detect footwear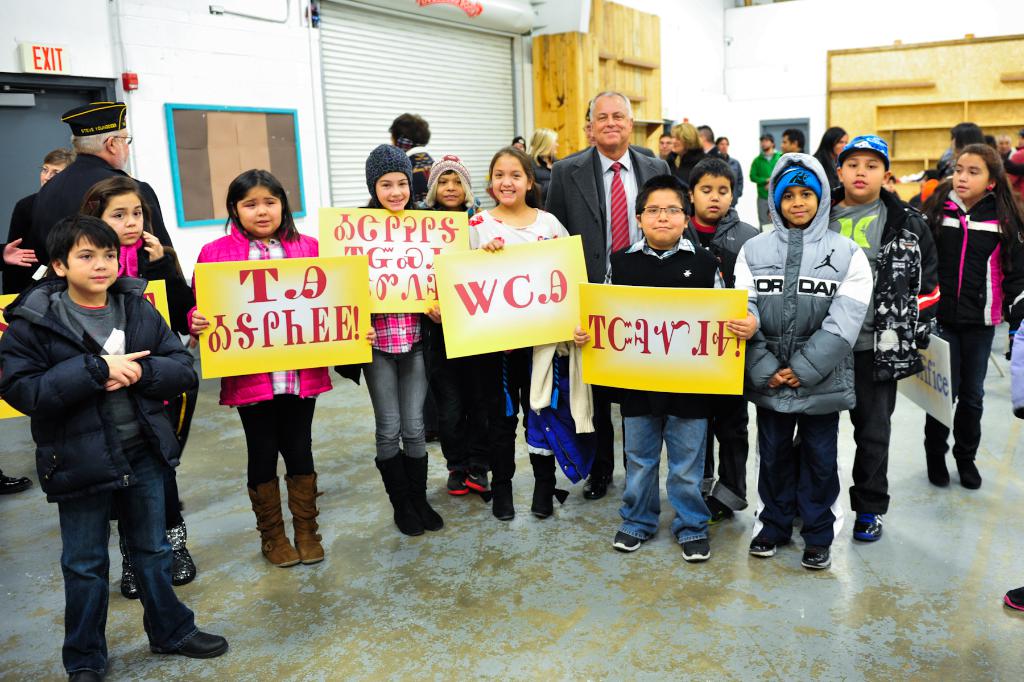
pyautogui.locateOnScreen(749, 509, 793, 555)
